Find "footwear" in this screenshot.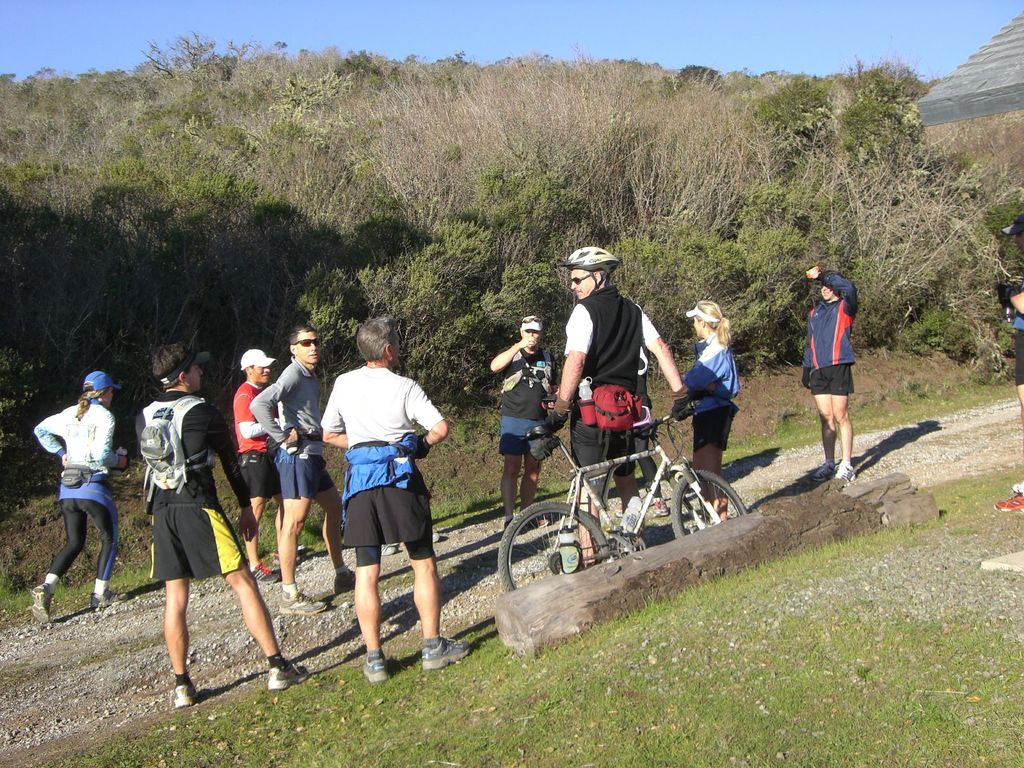
The bounding box for "footwear" is (278, 586, 328, 615).
